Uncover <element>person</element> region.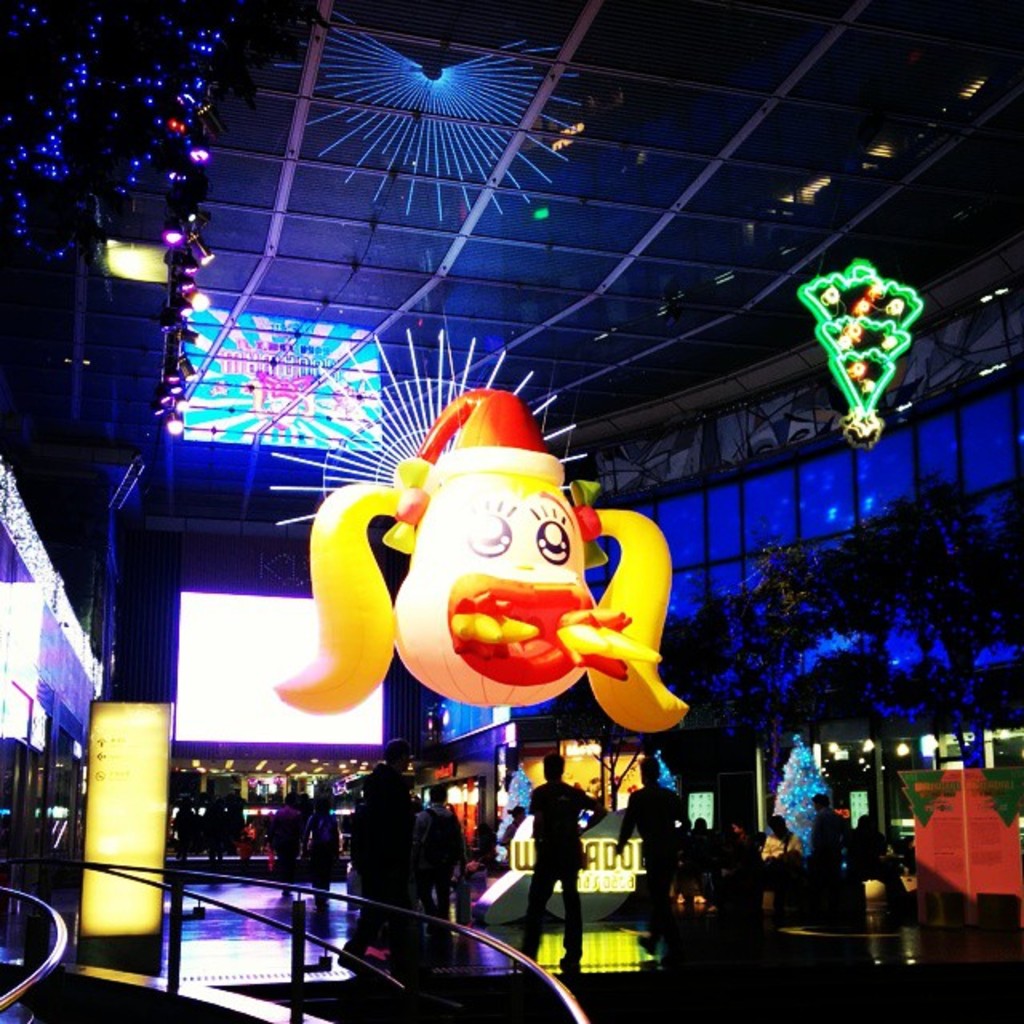
Uncovered: bbox(806, 789, 843, 909).
